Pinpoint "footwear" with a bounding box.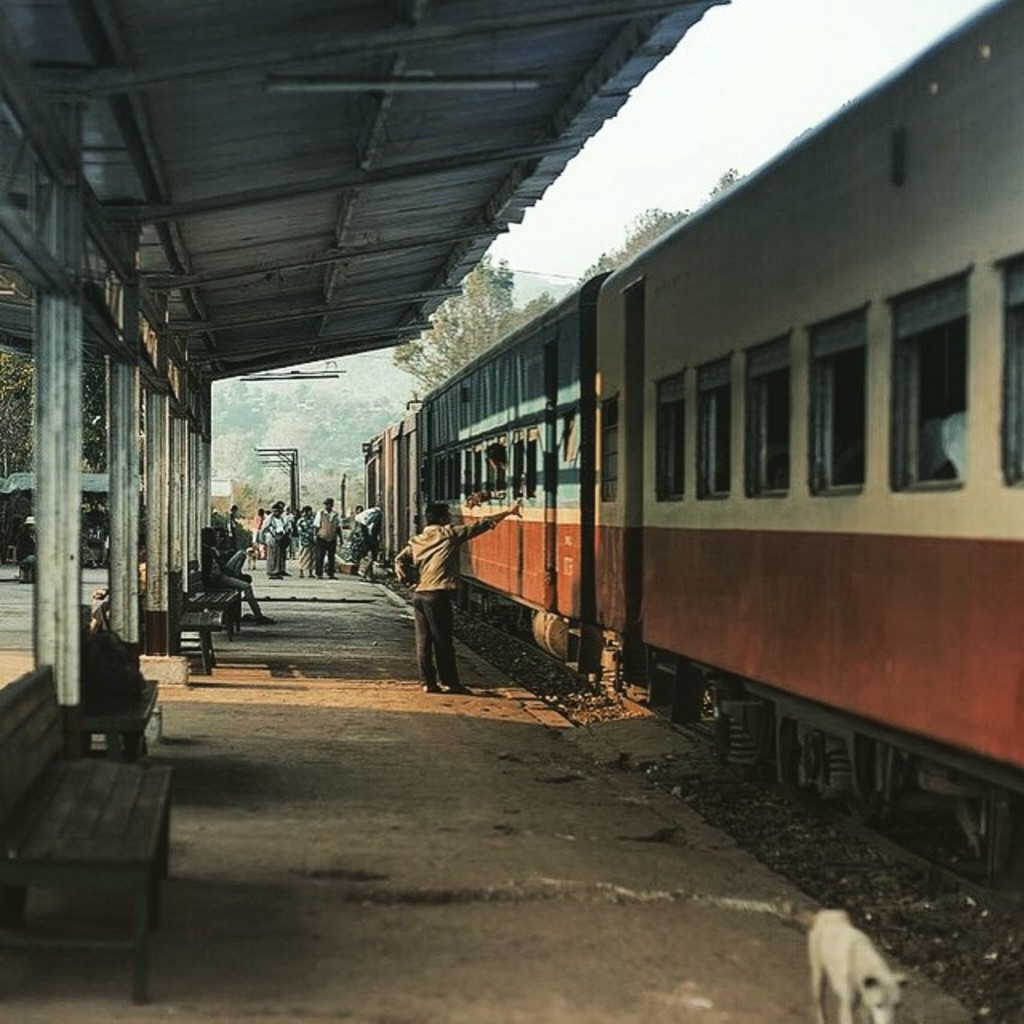
crop(426, 678, 445, 693).
